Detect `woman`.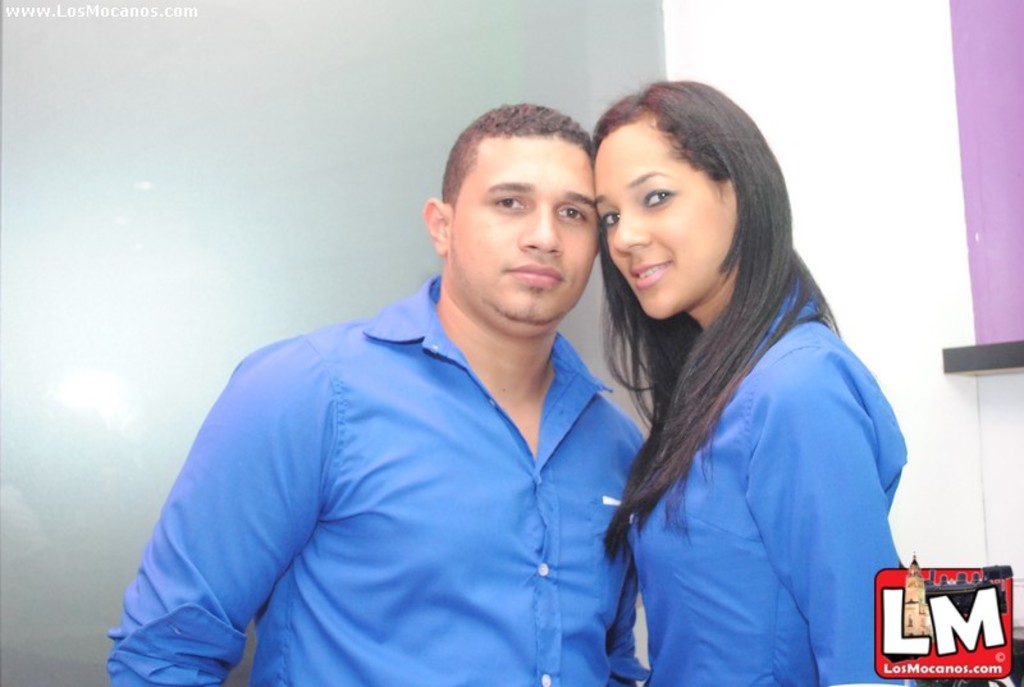
Detected at 559,91,919,684.
